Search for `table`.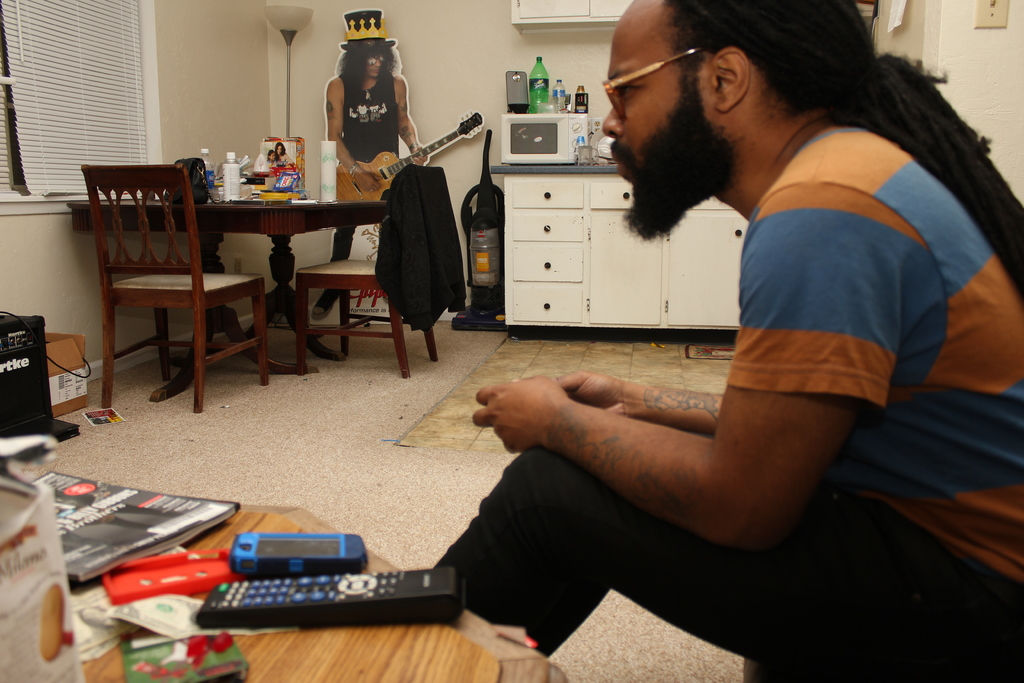
Found at (left=81, top=505, right=575, bottom=682).
